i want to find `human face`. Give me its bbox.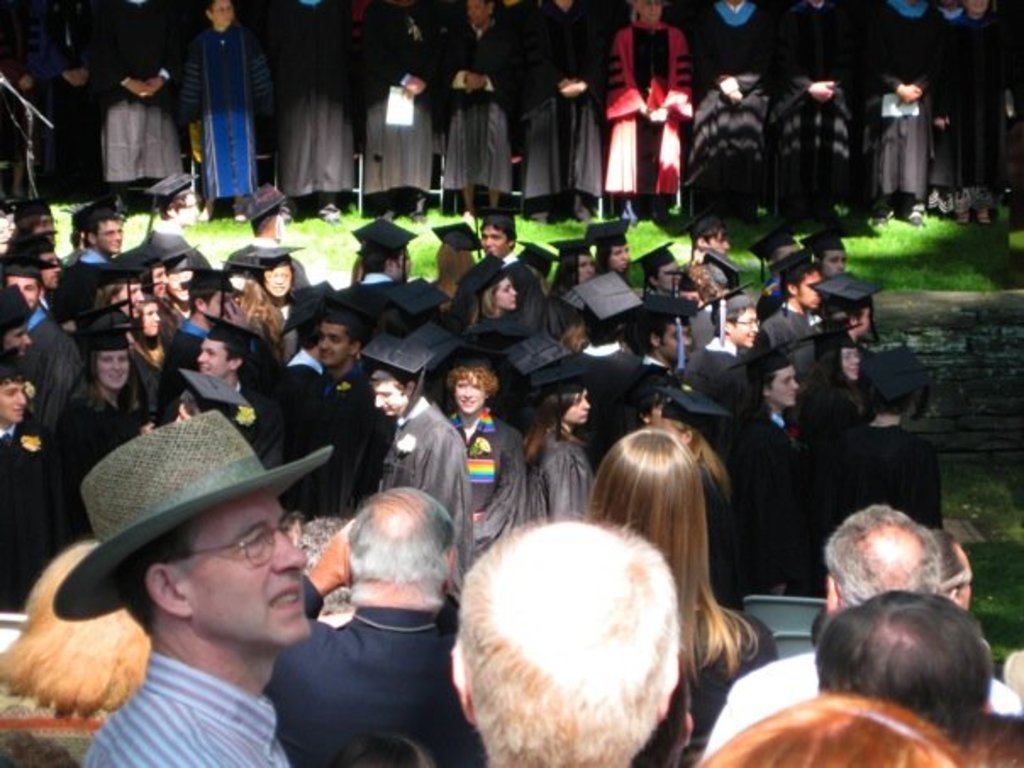
(88, 349, 132, 398).
